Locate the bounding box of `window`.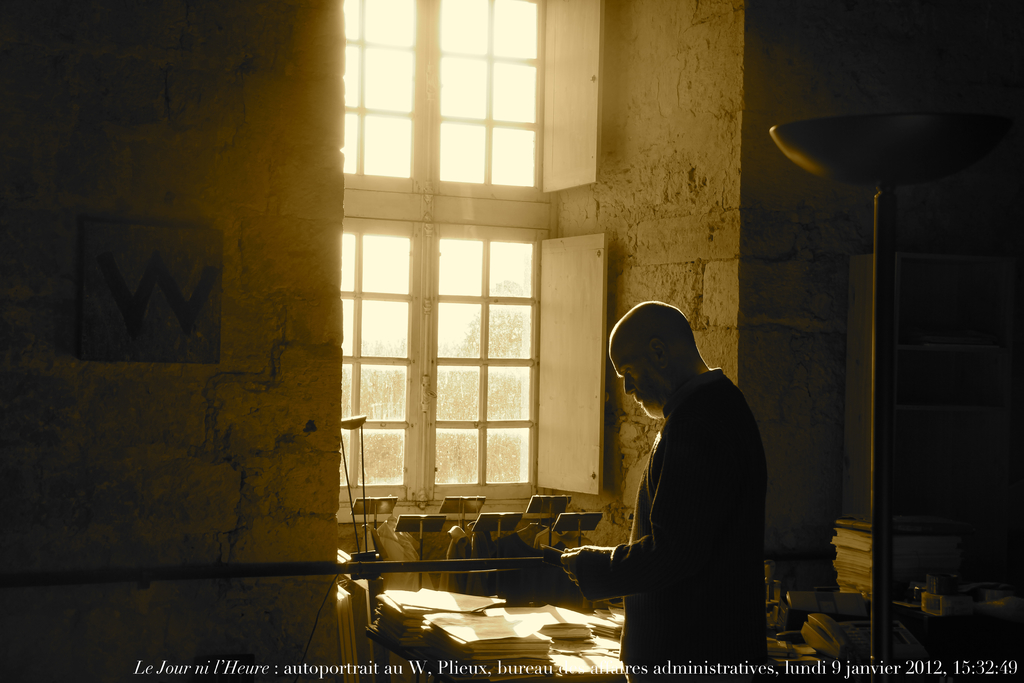
Bounding box: x1=310 y1=0 x2=570 y2=586.
